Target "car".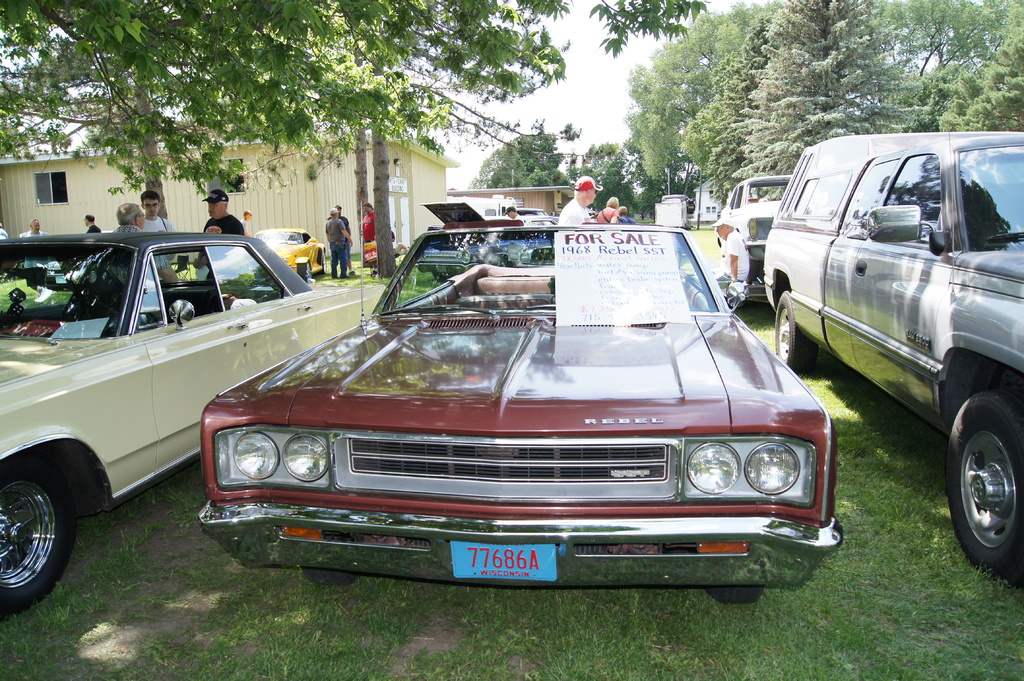
Target region: detection(755, 126, 1023, 575).
